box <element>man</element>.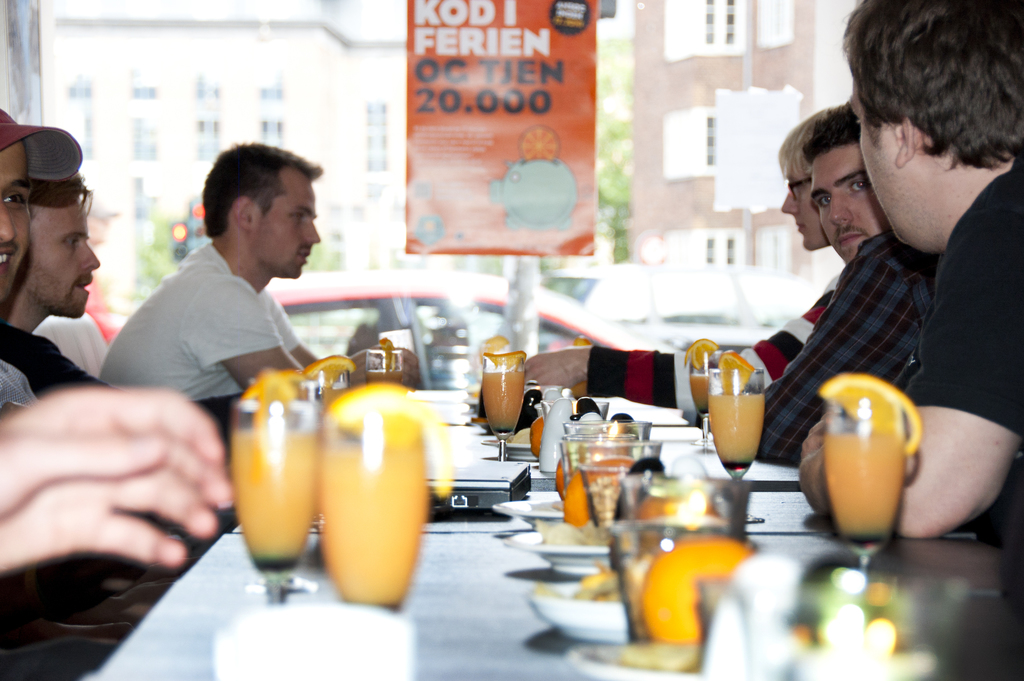
732,99,940,467.
